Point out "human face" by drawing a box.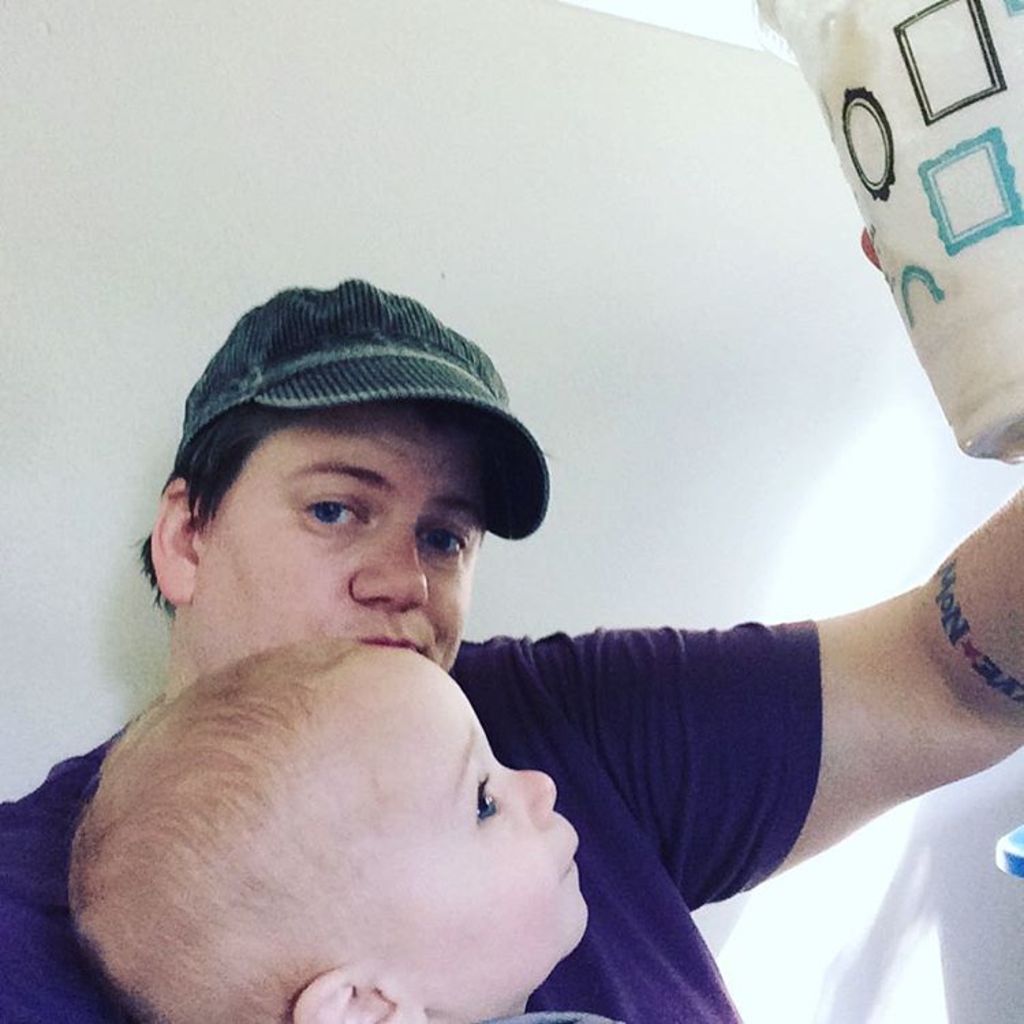
{"x1": 193, "y1": 403, "x2": 483, "y2": 673}.
